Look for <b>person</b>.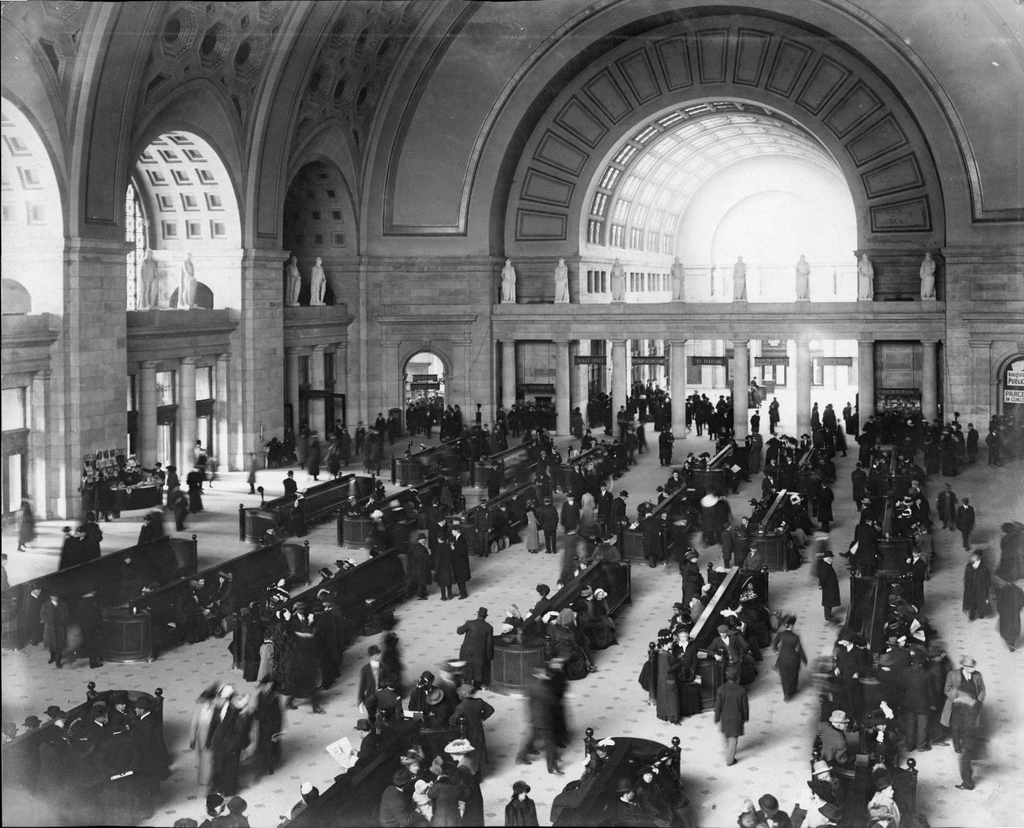
Found: left=76, top=579, right=94, bottom=667.
